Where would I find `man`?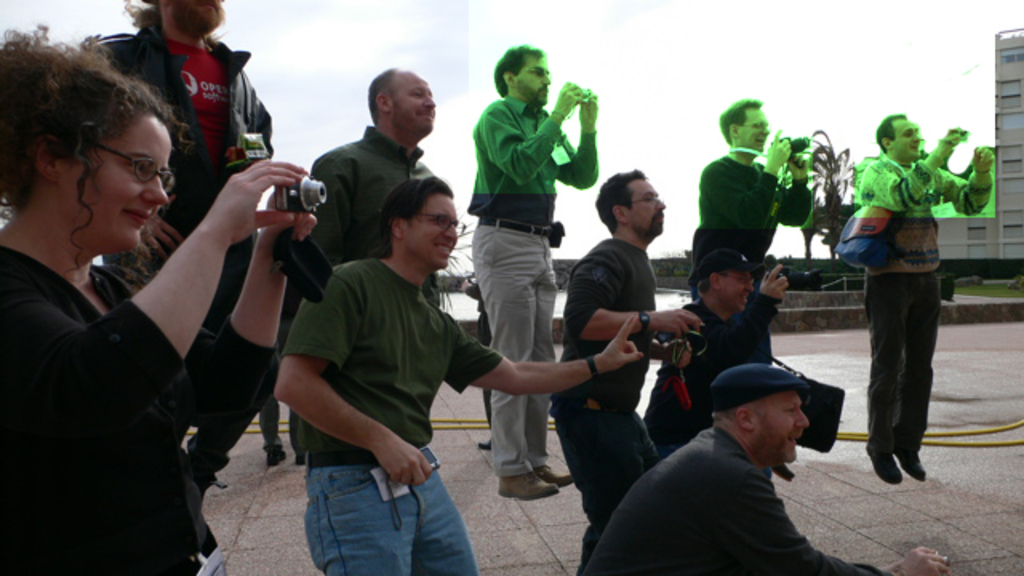
At select_region(690, 96, 814, 488).
